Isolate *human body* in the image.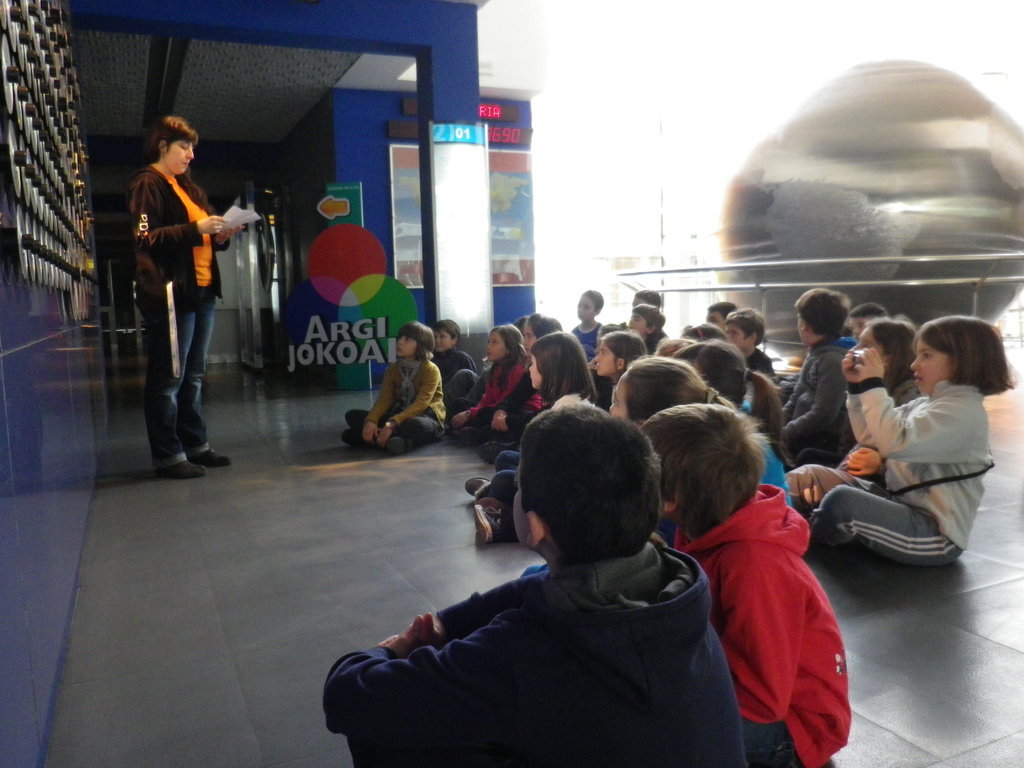
Isolated region: [648, 412, 858, 766].
